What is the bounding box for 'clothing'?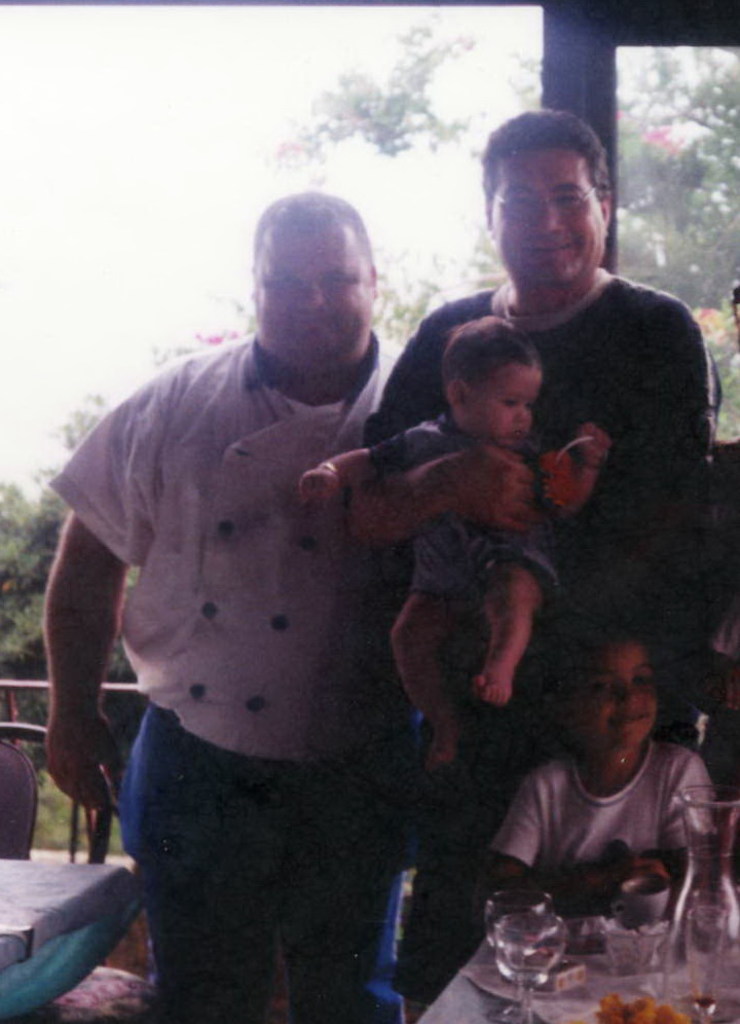
box(364, 291, 723, 1014).
